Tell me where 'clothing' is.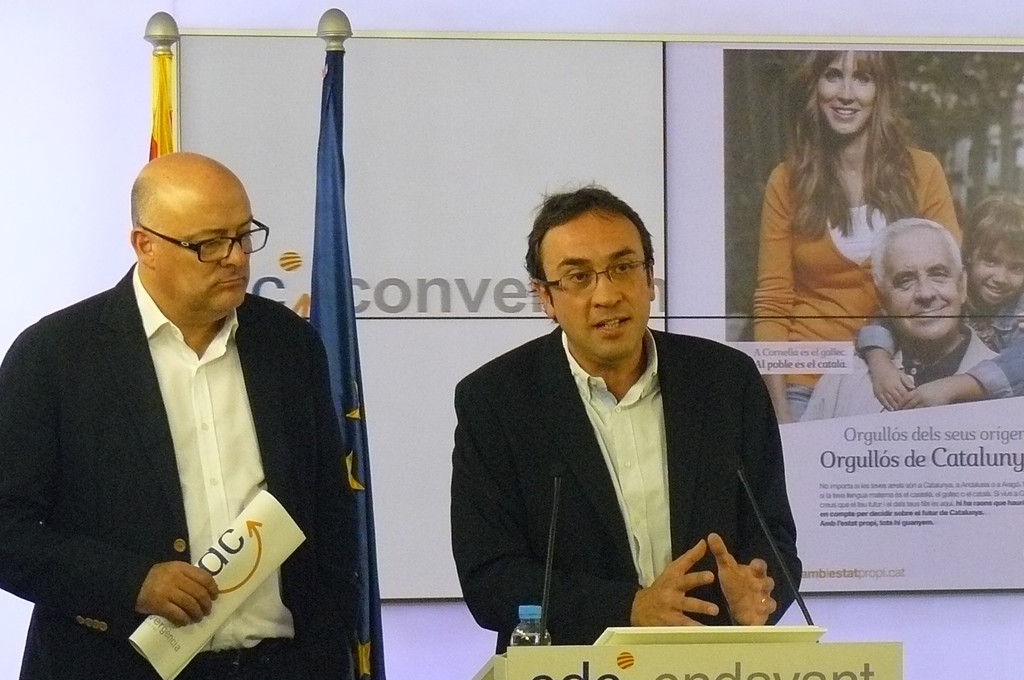
'clothing' is at x1=863 y1=280 x2=1023 y2=406.
